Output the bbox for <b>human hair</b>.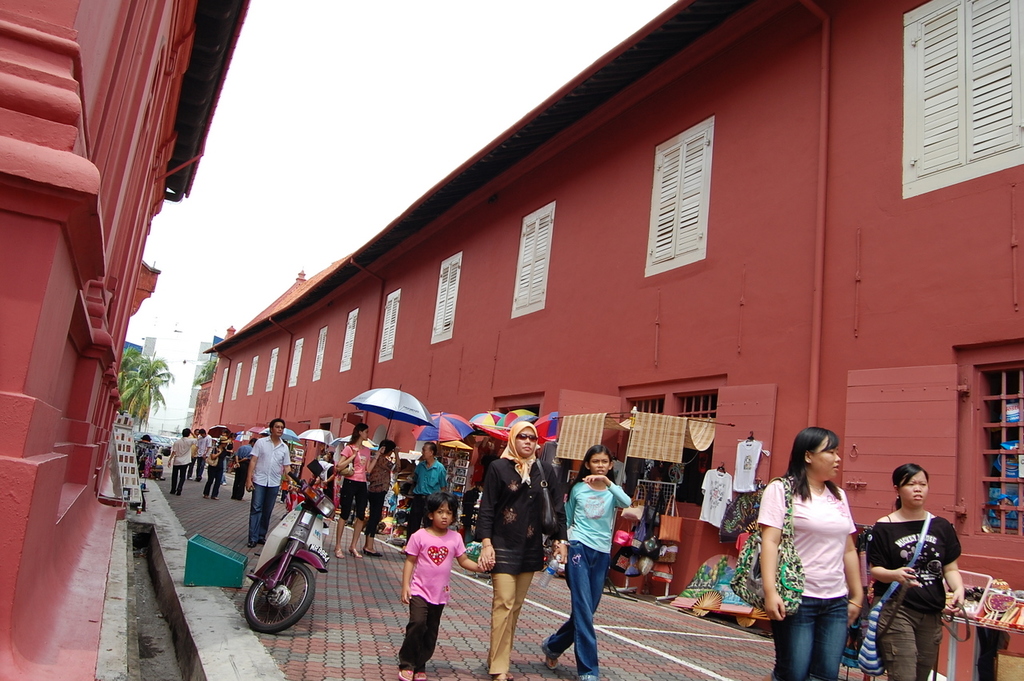
bbox=[892, 463, 929, 510].
